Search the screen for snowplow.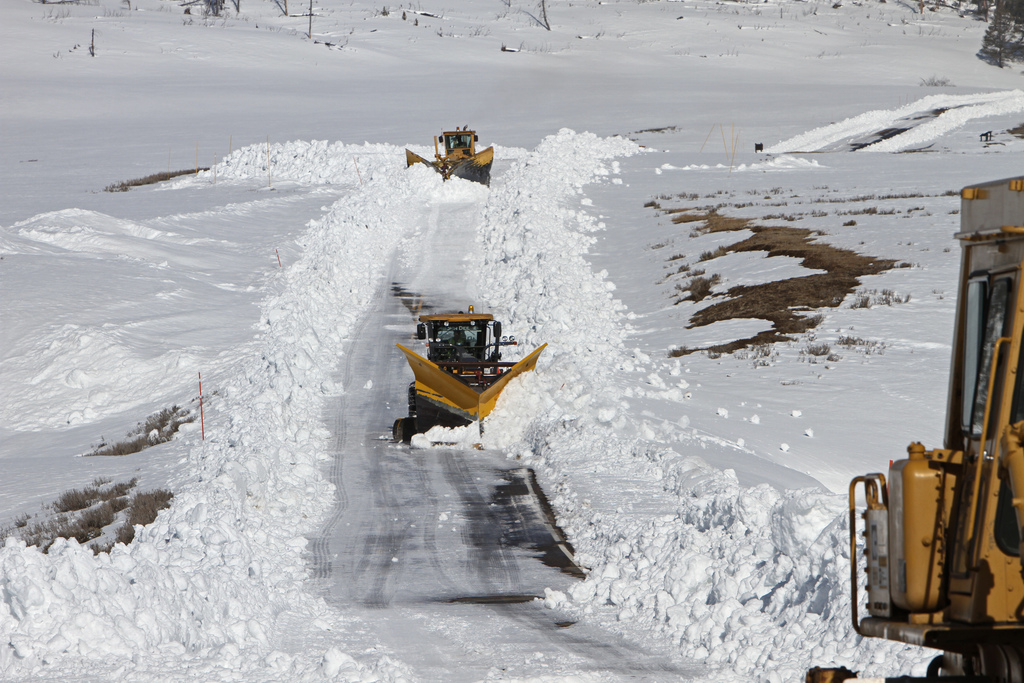
Found at (405, 124, 495, 186).
